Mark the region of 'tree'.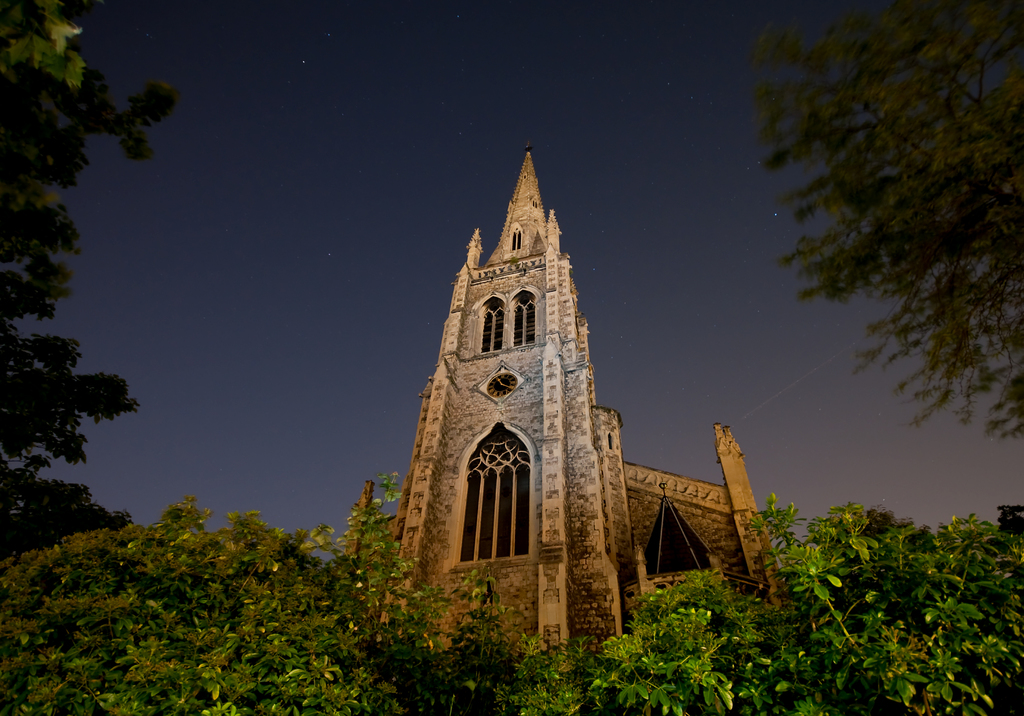
Region: box=[0, 0, 173, 542].
